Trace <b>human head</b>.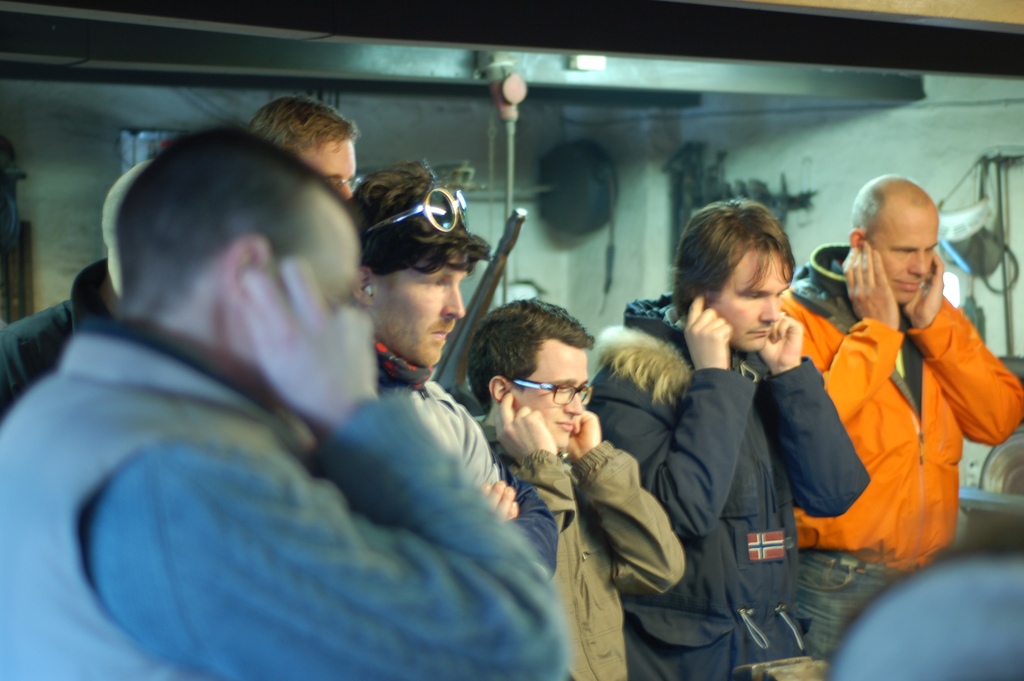
Traced to 672 196 796 357.
